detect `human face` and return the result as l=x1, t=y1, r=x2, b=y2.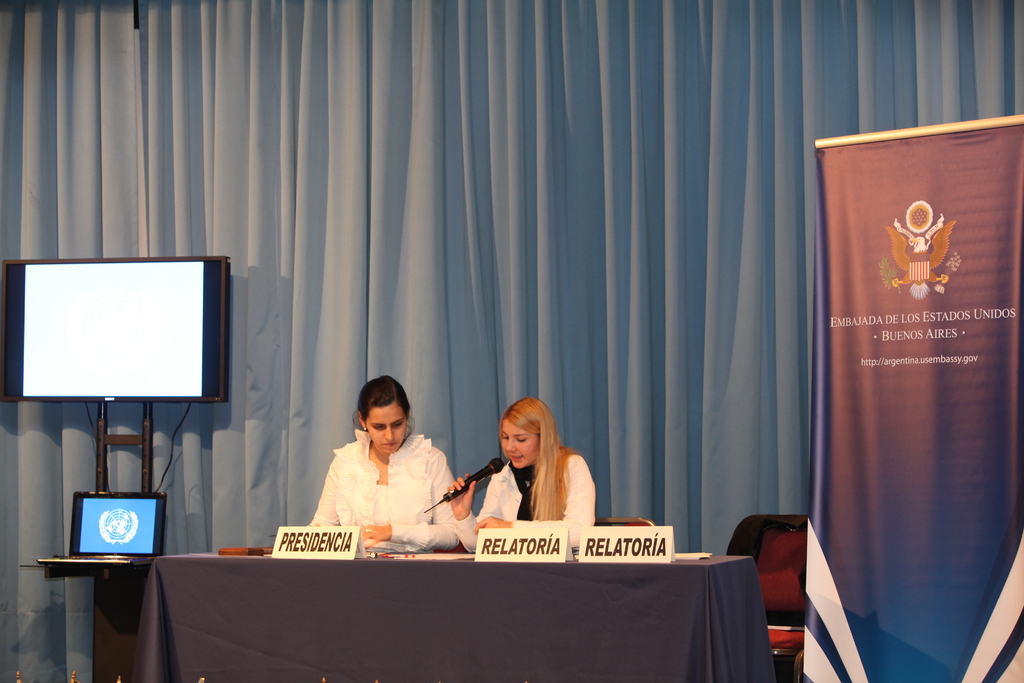
l=501, t=413, r=544, b=467.
